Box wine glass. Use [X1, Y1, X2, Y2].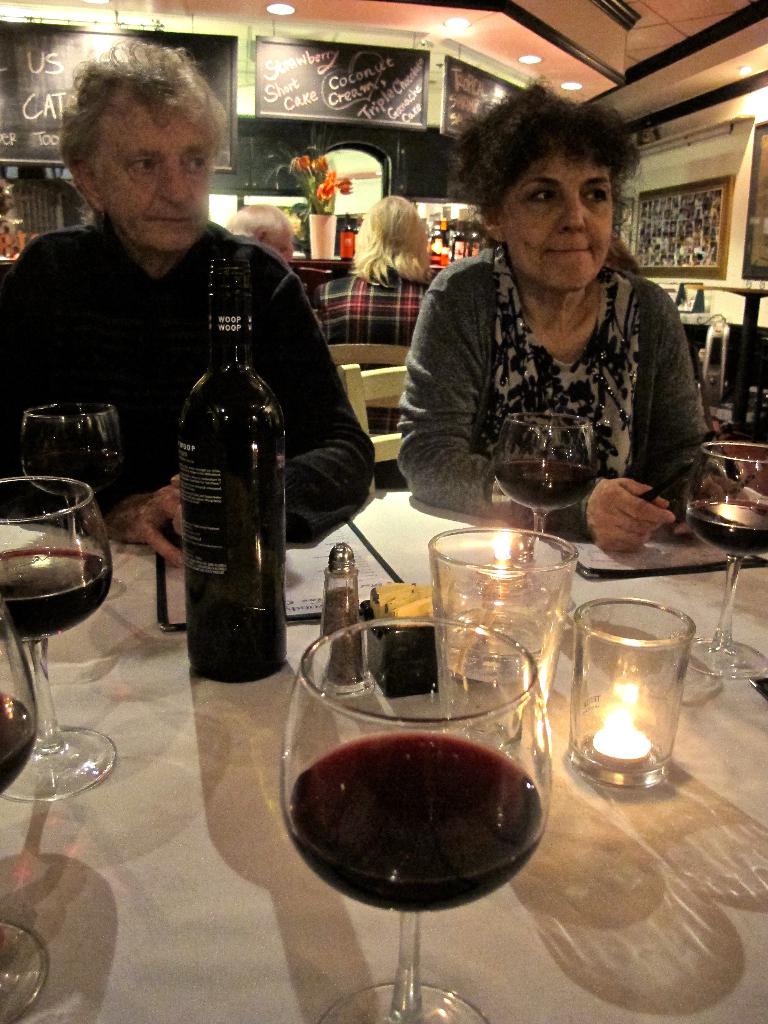
[499, 410, 596, 614].
